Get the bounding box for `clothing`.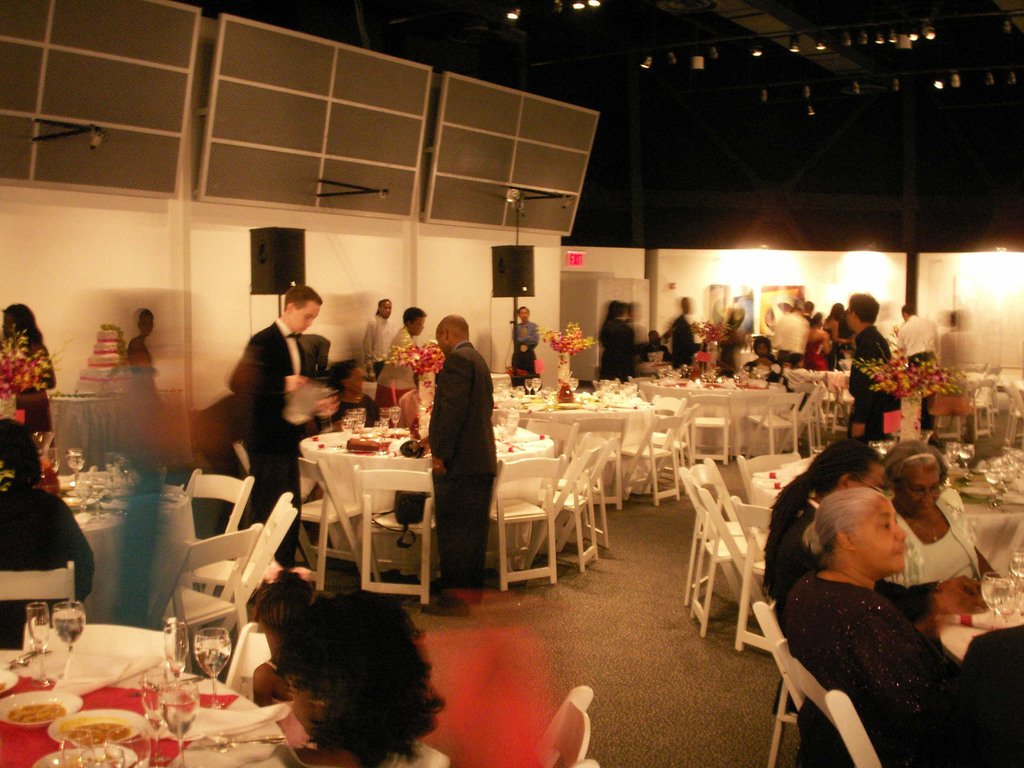
[left=838, top=330, right=892, bottom=438].
